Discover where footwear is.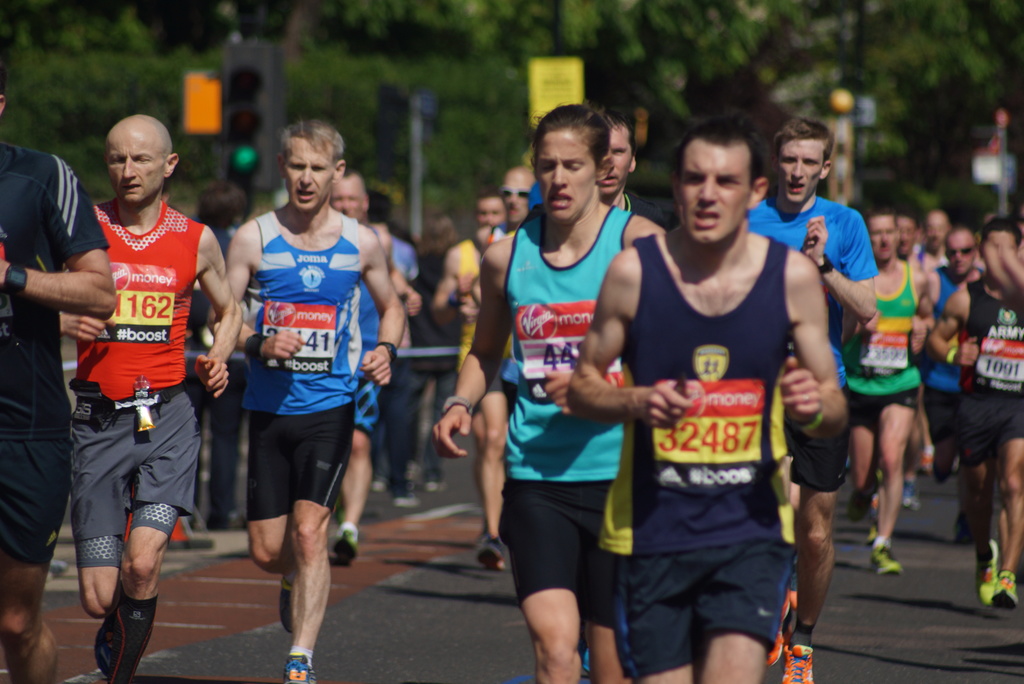
Discovered at {"x1": 975, "y1": 538, "x2": 997, "y2": 607}.
